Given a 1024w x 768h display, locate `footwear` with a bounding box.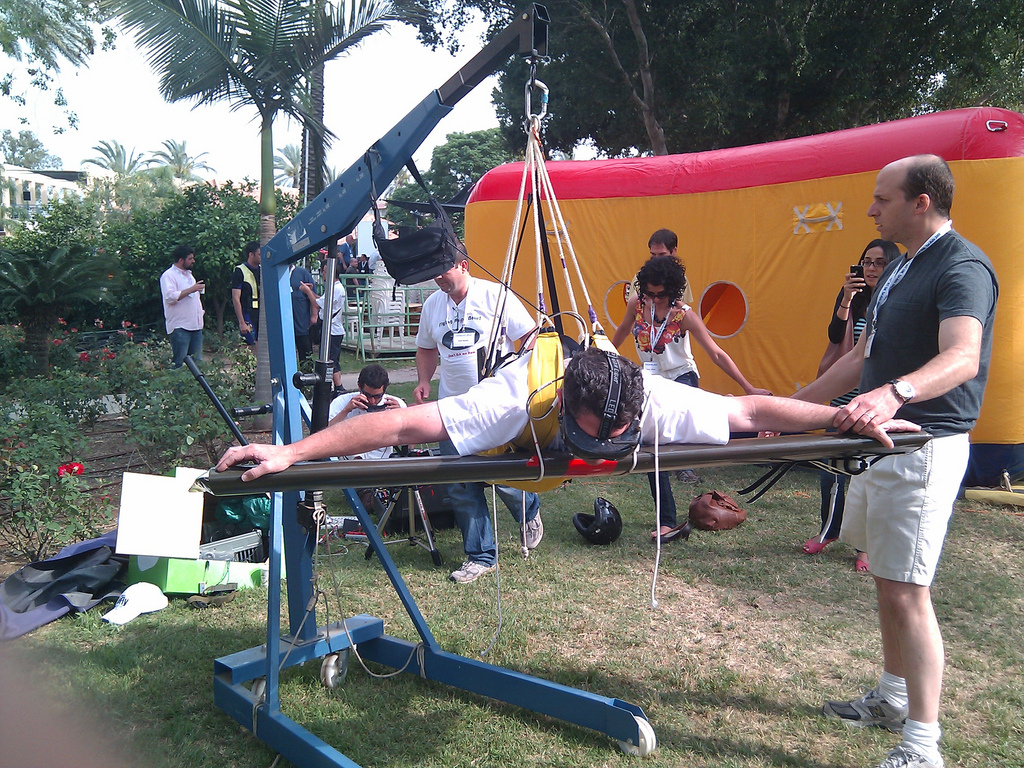
Located: detection(818, 690, 909, 732).
